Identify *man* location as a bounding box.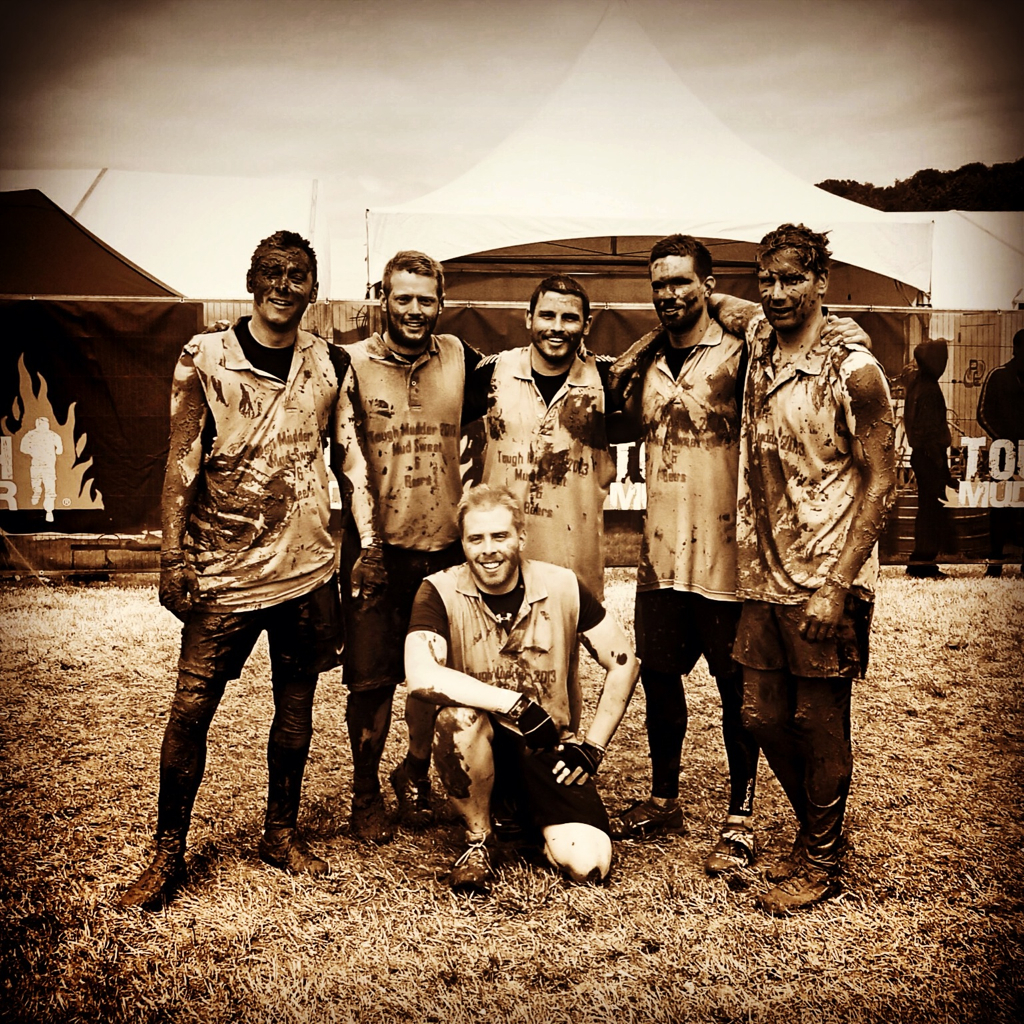
{"x1": 609, "y1": 212, "x2": 894, "y2": 923}.
